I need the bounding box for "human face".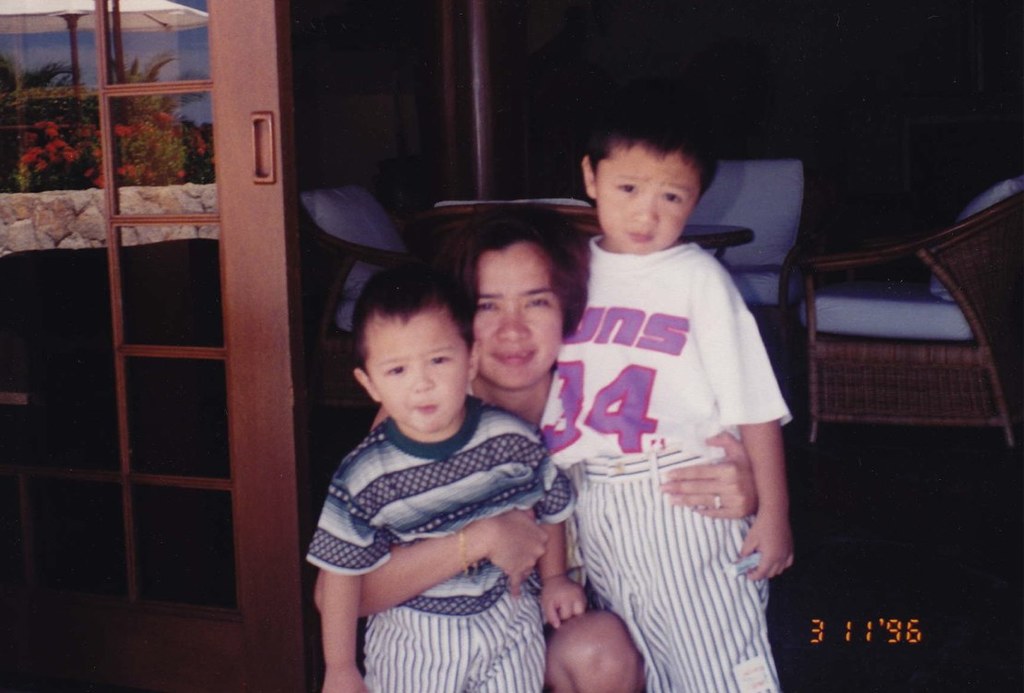
Here it is: 472/247/566/390.
